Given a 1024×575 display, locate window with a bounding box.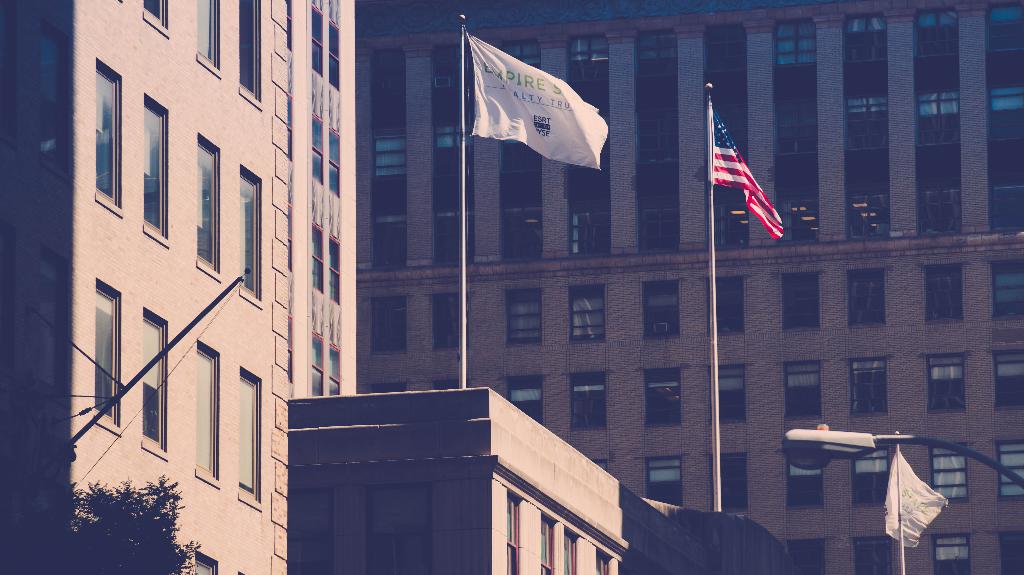
Located: [x1=699, y1=271, x2=740, y2=334].
